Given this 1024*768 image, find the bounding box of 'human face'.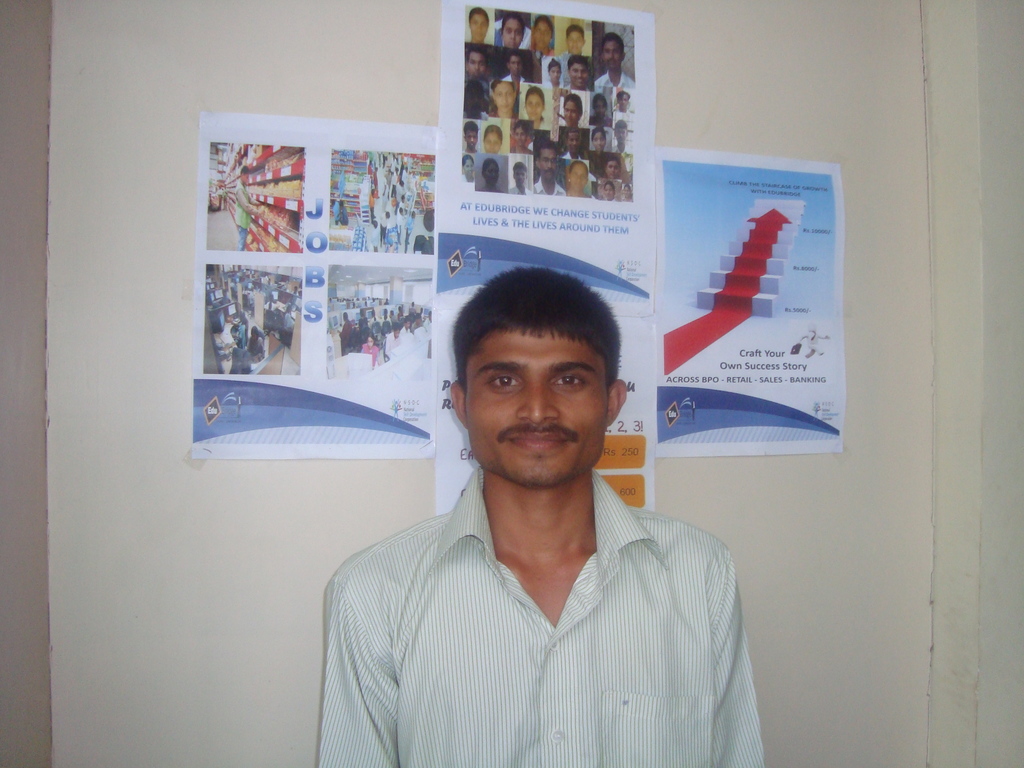
470:11:487:42.
